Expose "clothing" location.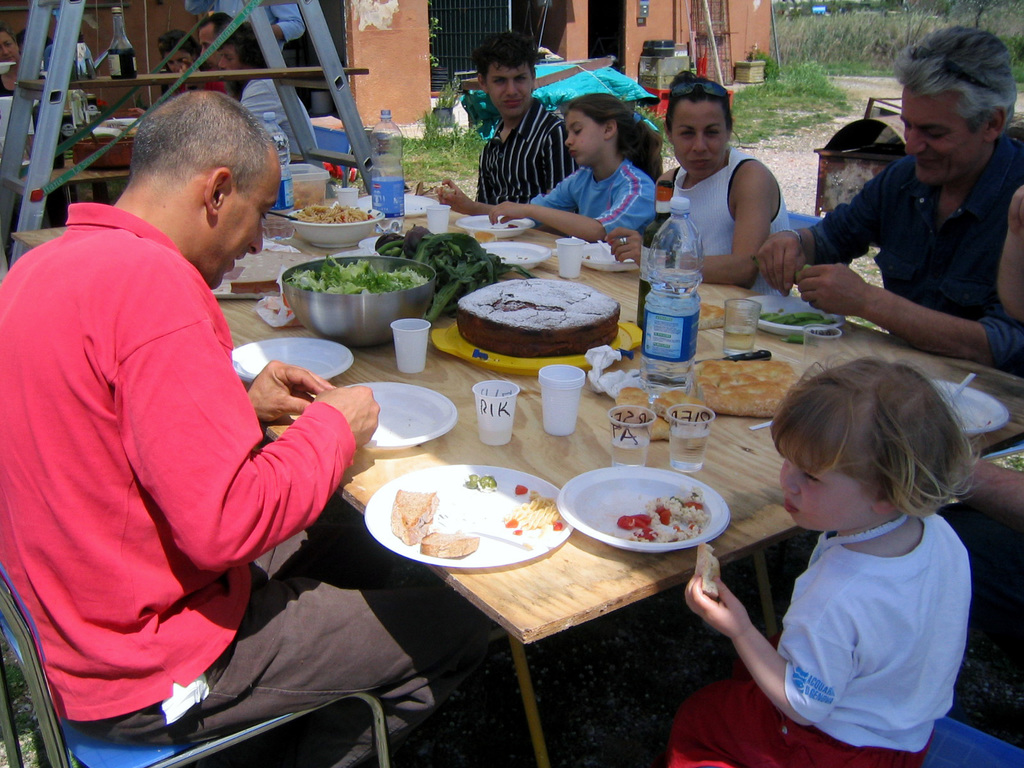
Exposed at 534:161:659:245.
